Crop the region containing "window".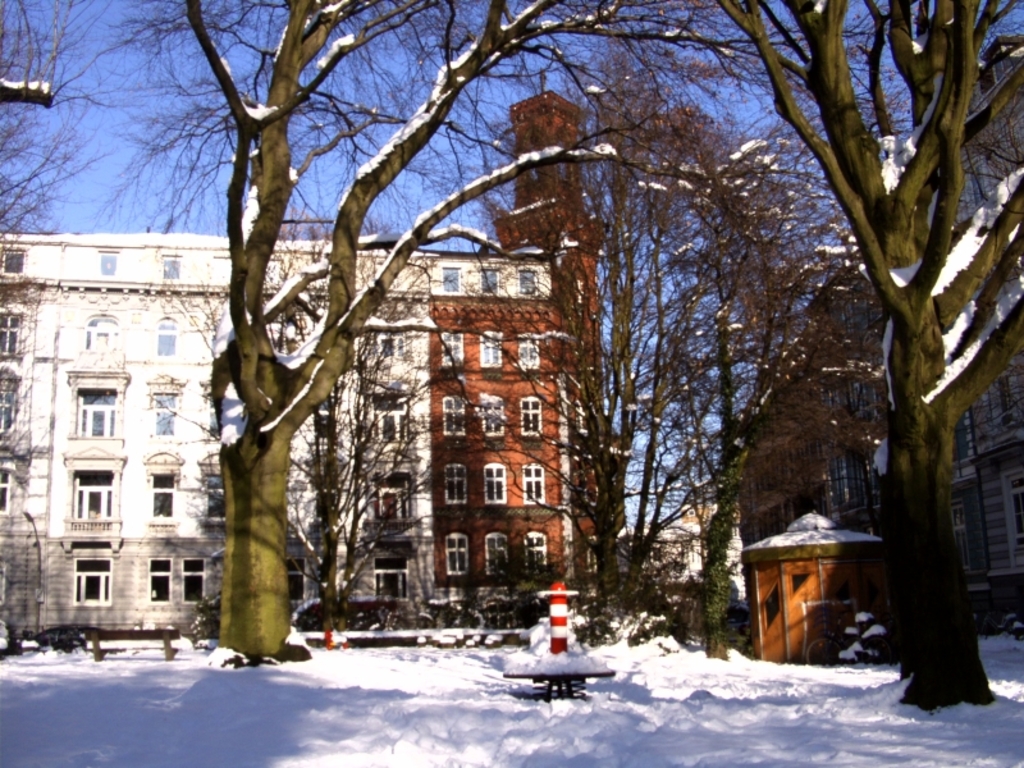
Crop region: x1=206 y1=481 x2=221 y2=521.
